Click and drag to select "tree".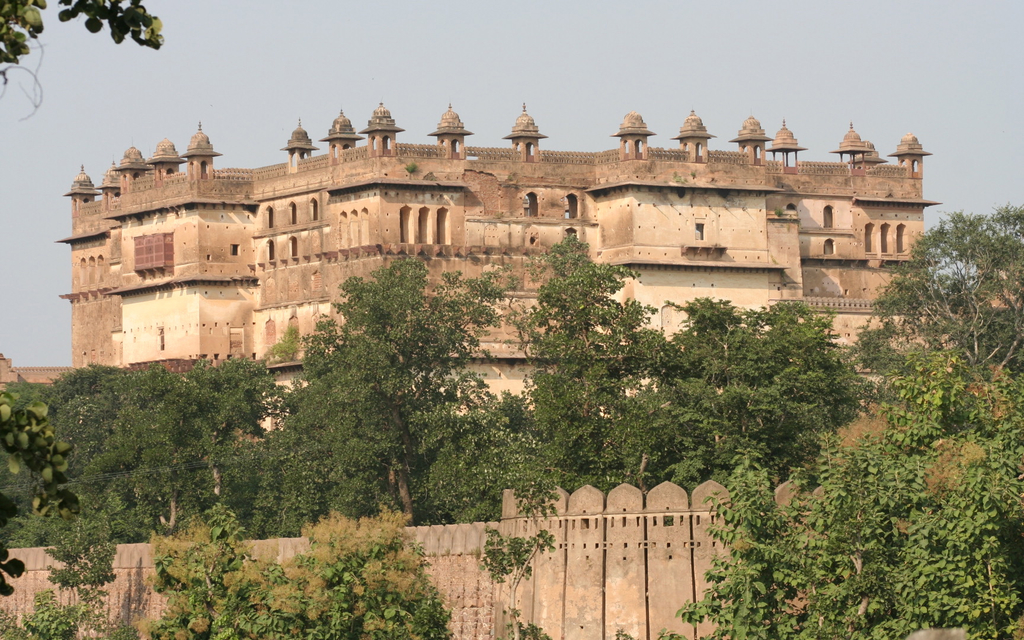
Selection: crop(282, 246, 541, 525).
